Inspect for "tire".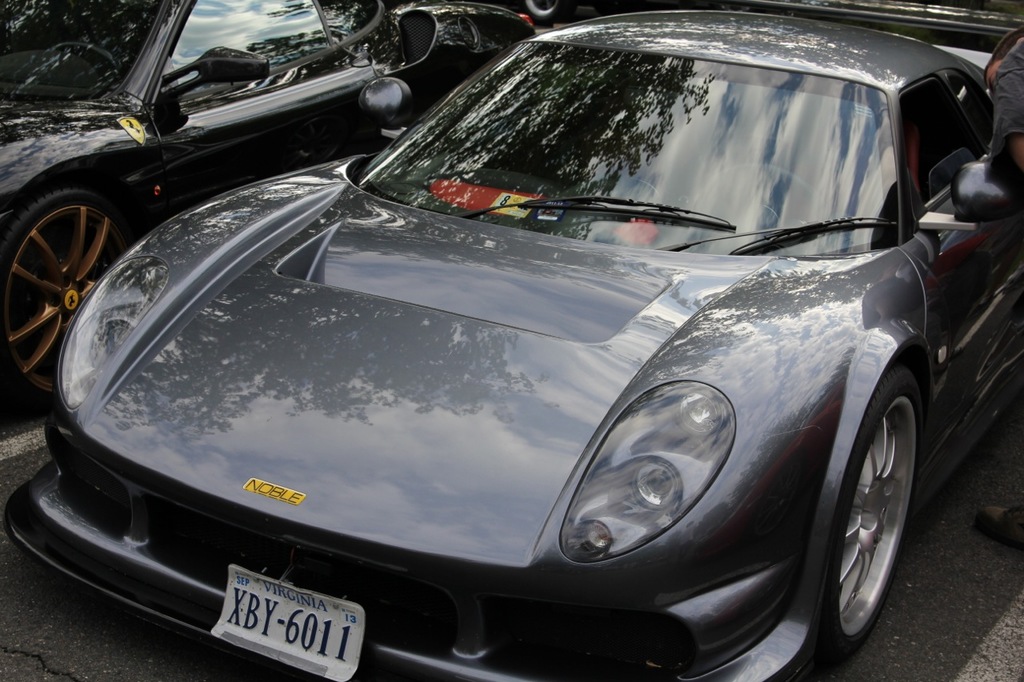
Inspection: (819, 355, 931, 681).
